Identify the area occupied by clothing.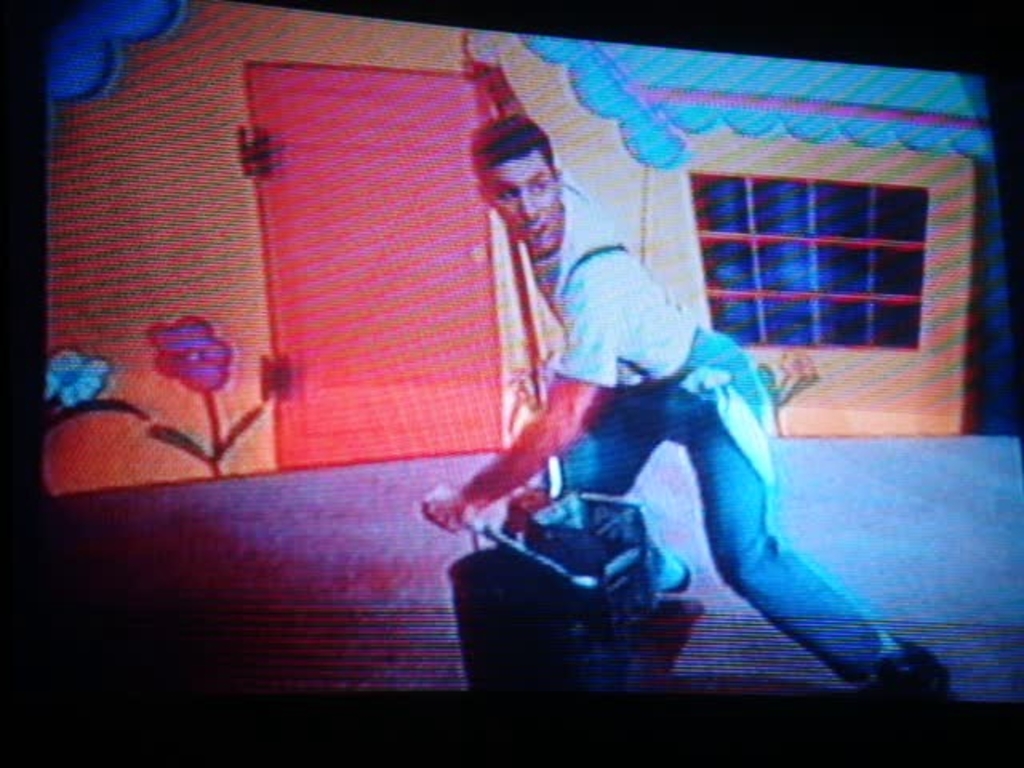
Area: rect(451, 133, 742, 627).
